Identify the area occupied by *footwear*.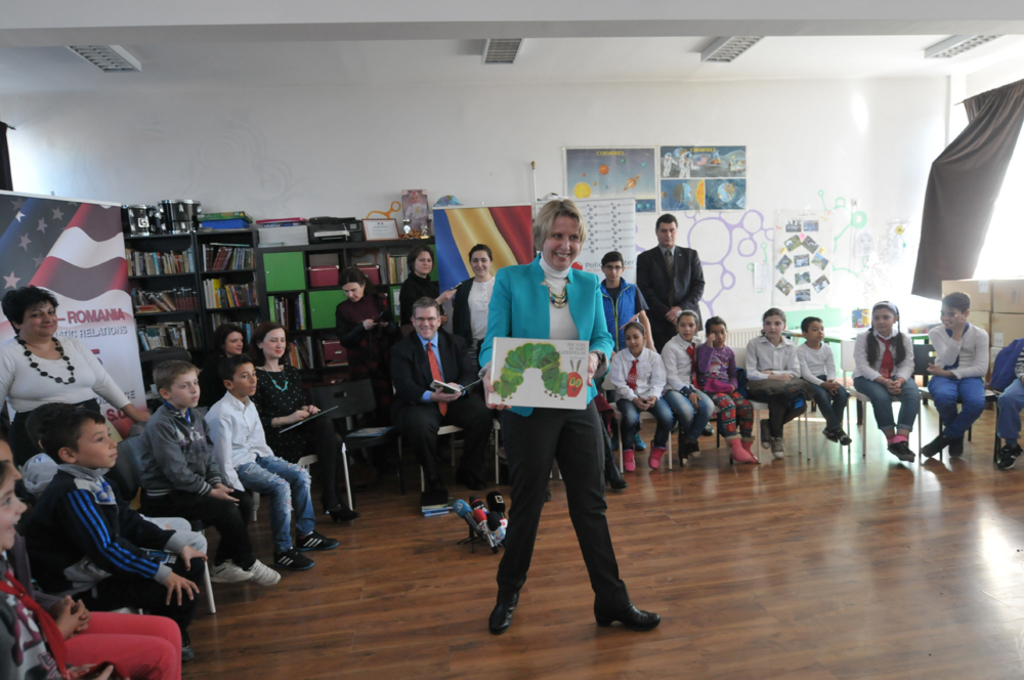
Area: (722,432,753,462).
